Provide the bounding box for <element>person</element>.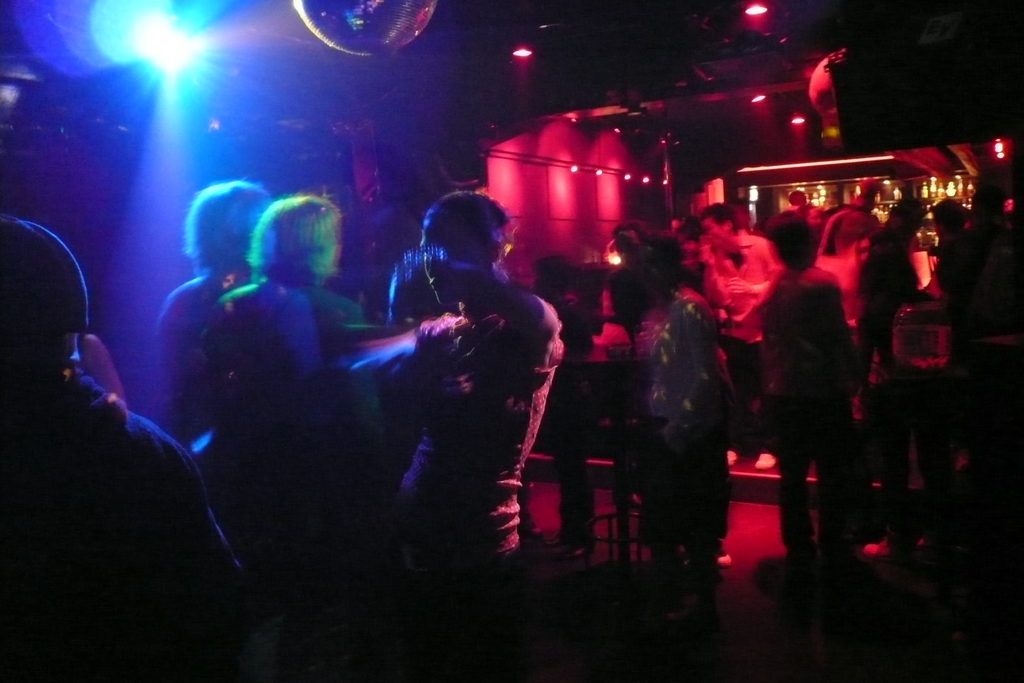
313, 179, 563, 682.
